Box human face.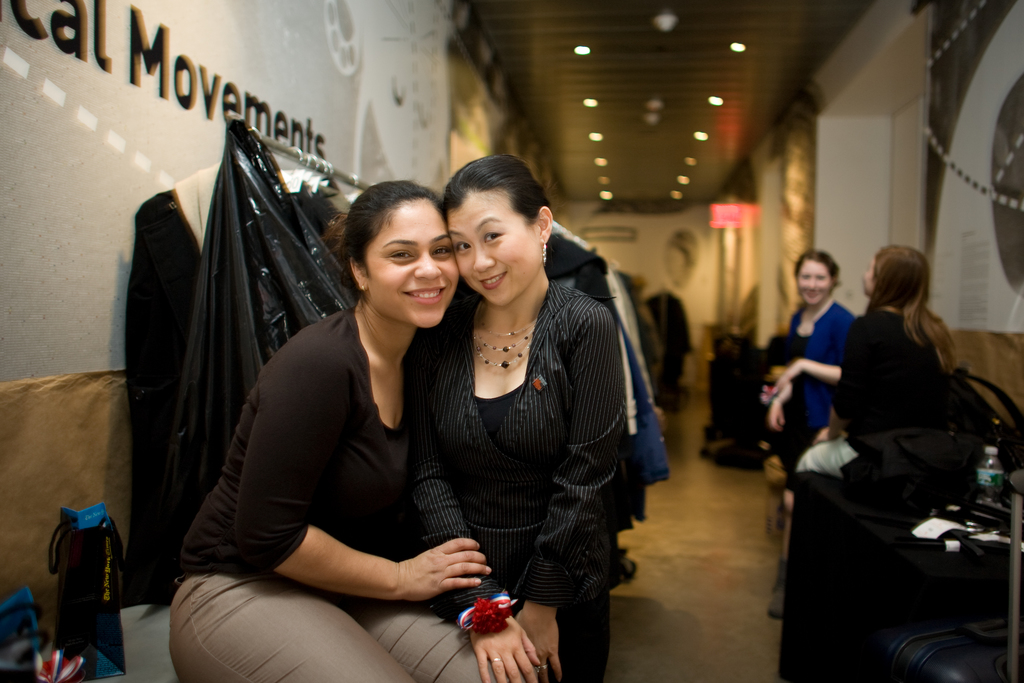
x1=452 y1=183 x2=536 y2=305.
